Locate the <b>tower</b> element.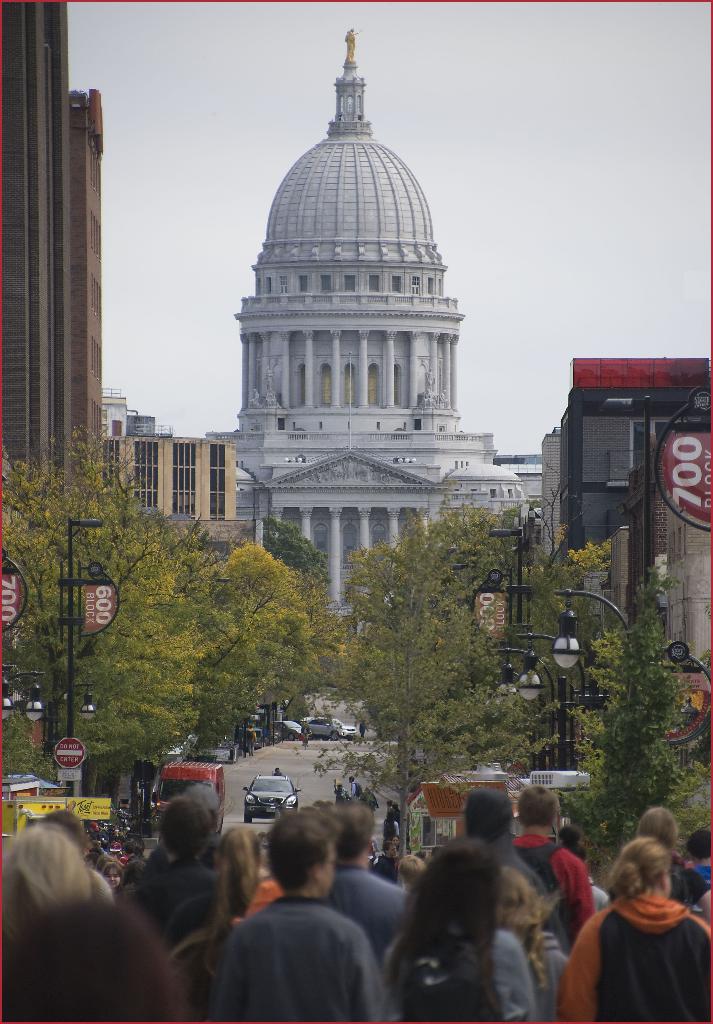
Element bbox: 0 0 105 495.
